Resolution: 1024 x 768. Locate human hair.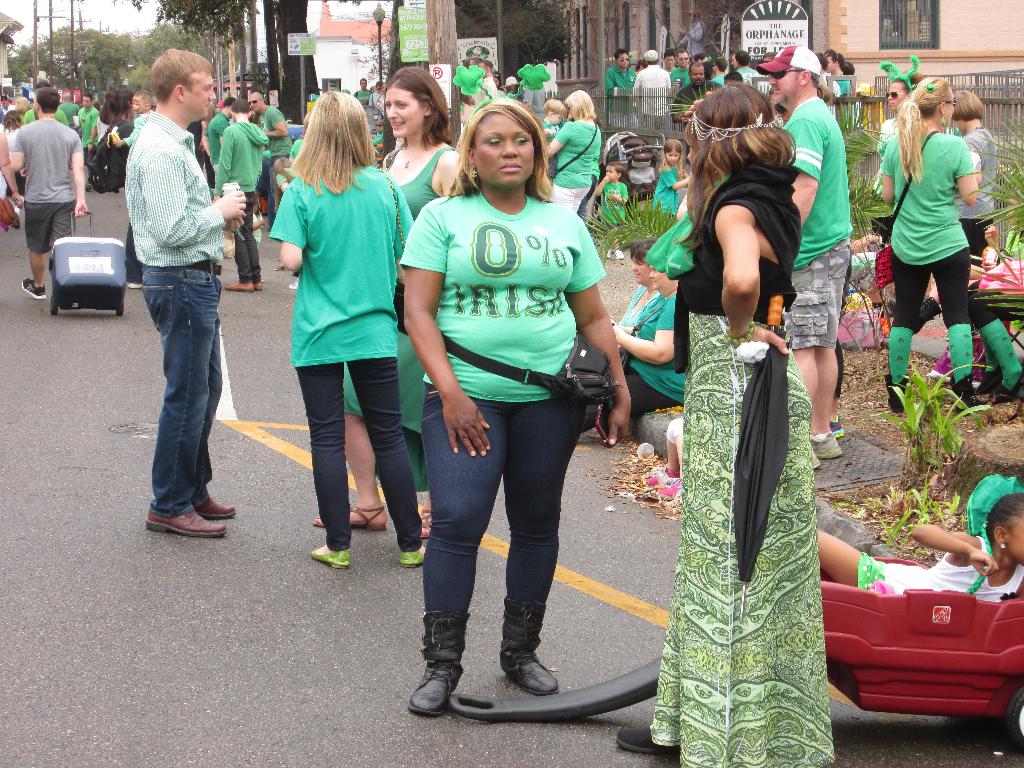
894 75 954 184.
